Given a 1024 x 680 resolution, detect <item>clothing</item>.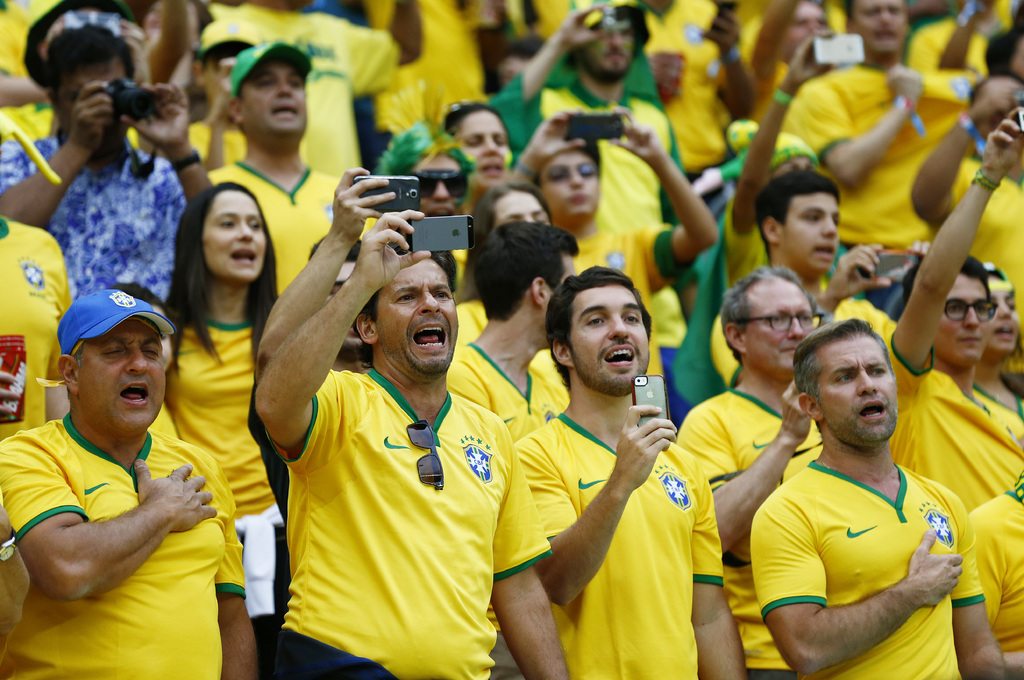
{"left": 789, "top": 66, "right": 961, "bottom": 263}.
